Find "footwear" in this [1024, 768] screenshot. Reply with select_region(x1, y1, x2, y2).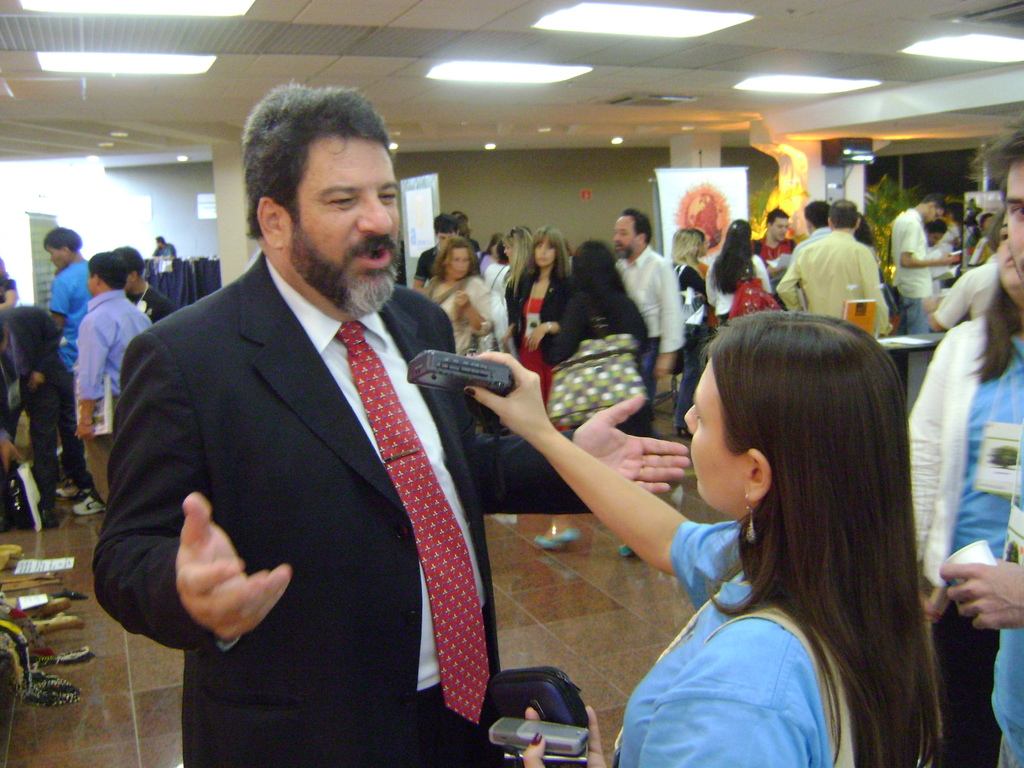
select_region(57, 481, 78, 502).
